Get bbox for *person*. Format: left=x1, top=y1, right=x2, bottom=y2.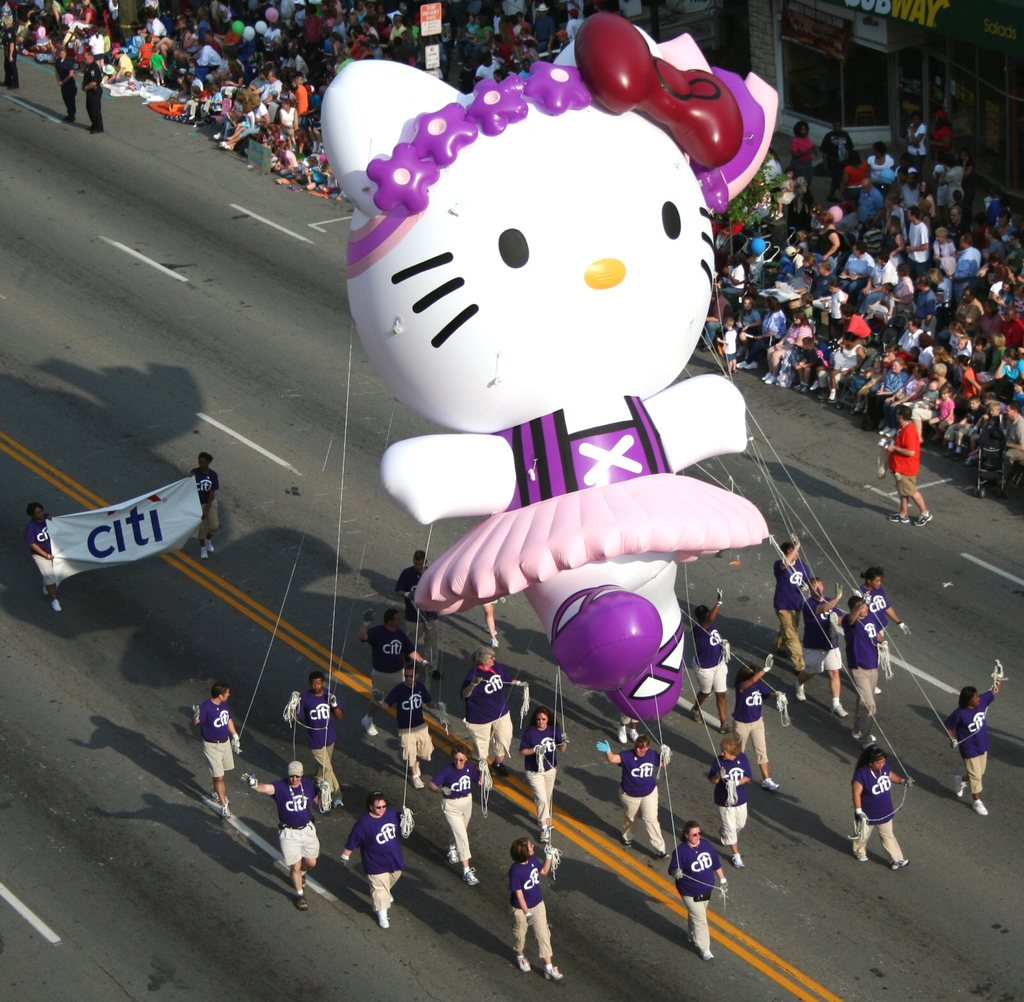
left=859, top=556, right=917, bottom=653.
